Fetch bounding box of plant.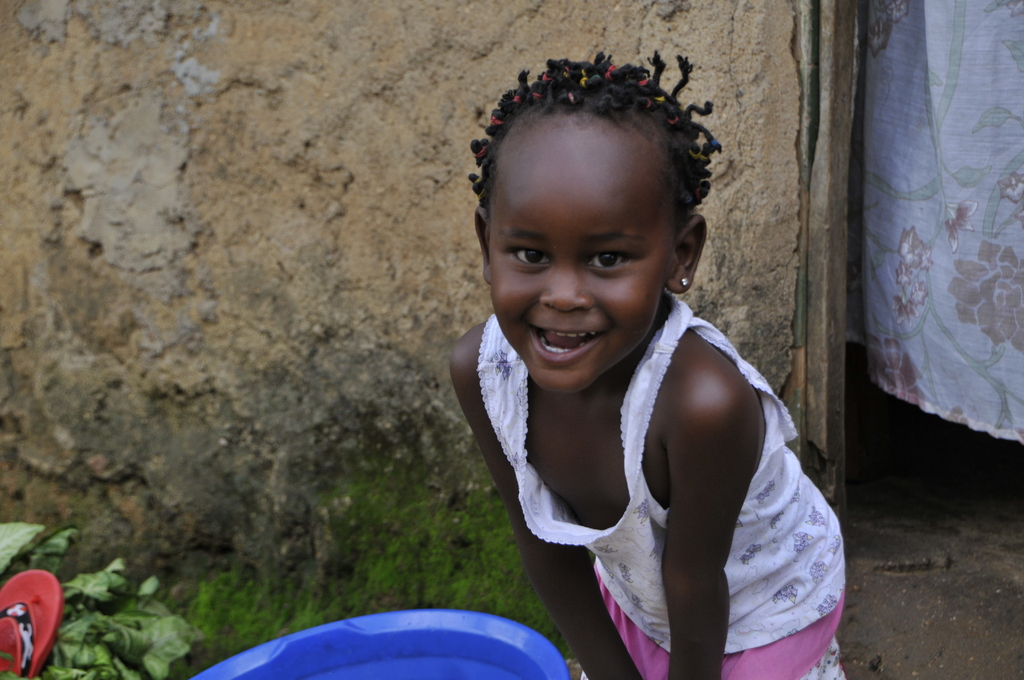
Bbox: bbox=(45, 560, 257, 679).
